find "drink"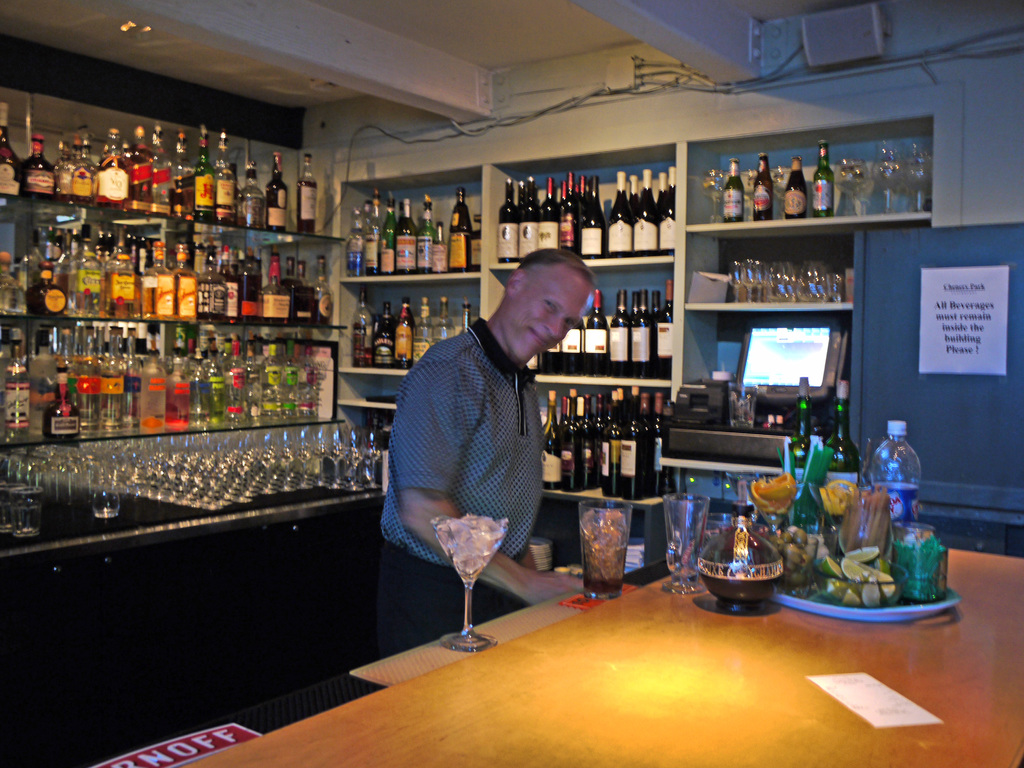
l=269, t=149, r=286, b=230
